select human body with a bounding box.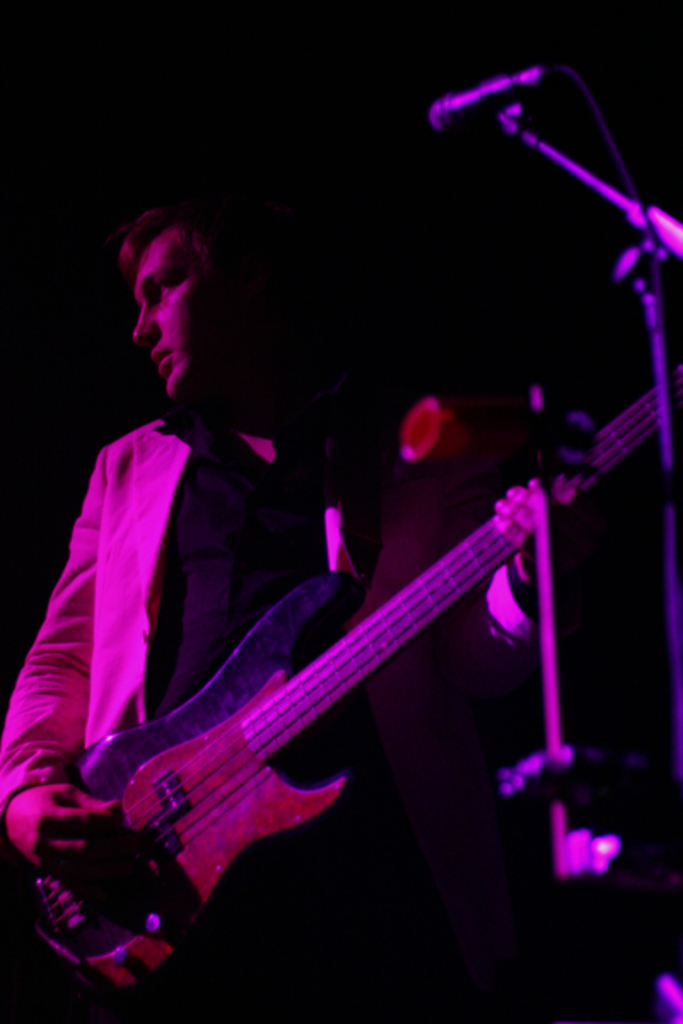
(left=84, top=270, right=540, bottom=997).
